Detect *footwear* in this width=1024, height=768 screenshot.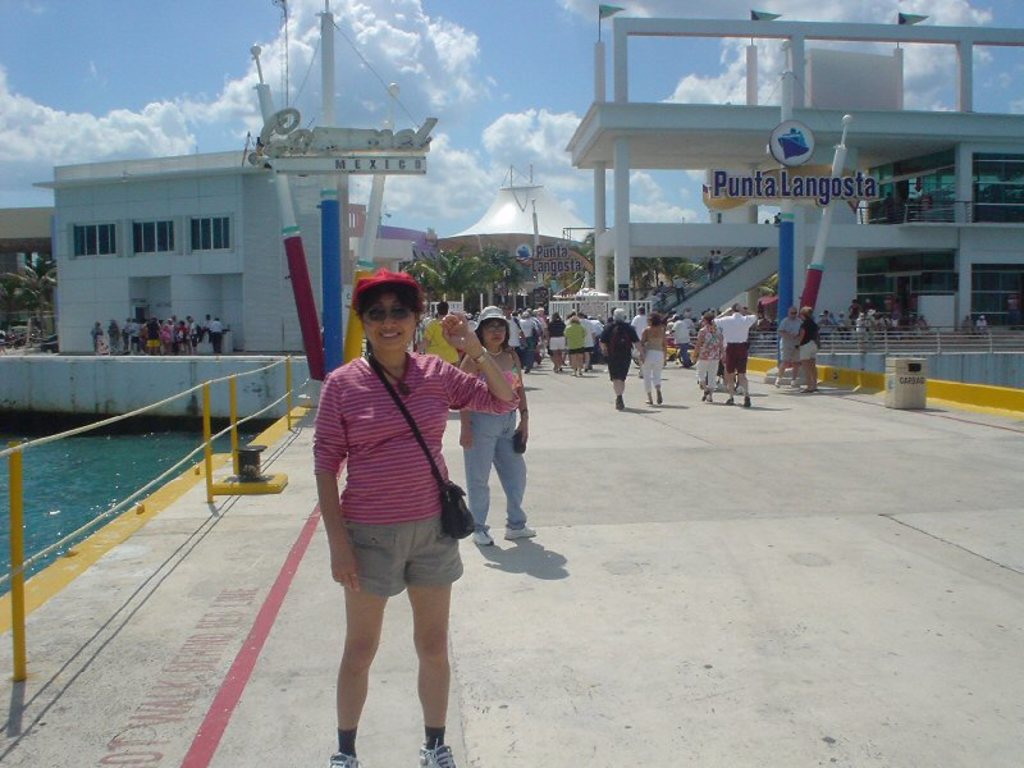
Detection: pyautogui.locateOnScreen(579, 372, 585, 376).
